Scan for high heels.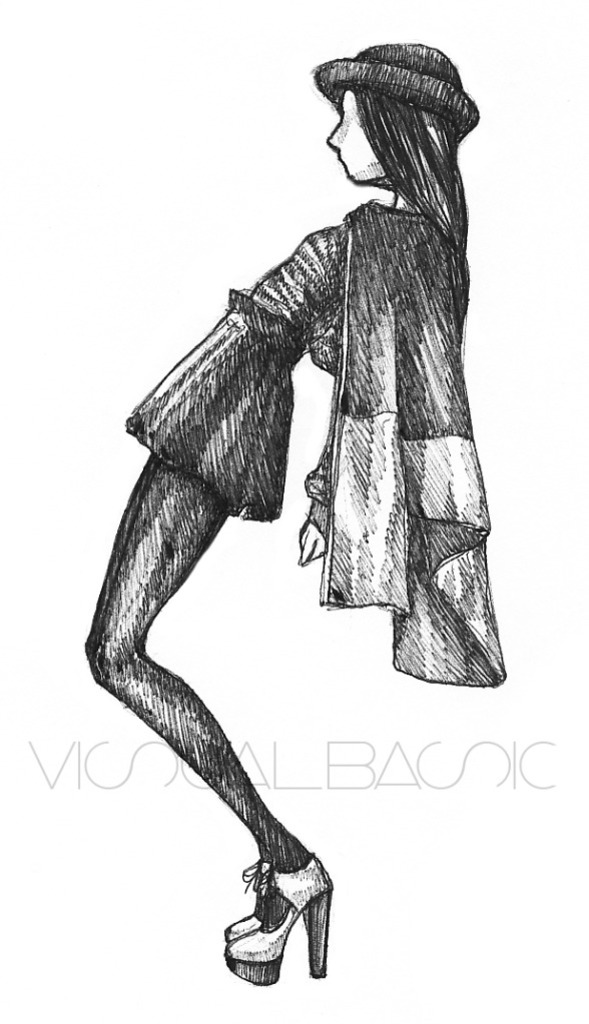
Scan result: bbox(221, 866, 265, 944).
